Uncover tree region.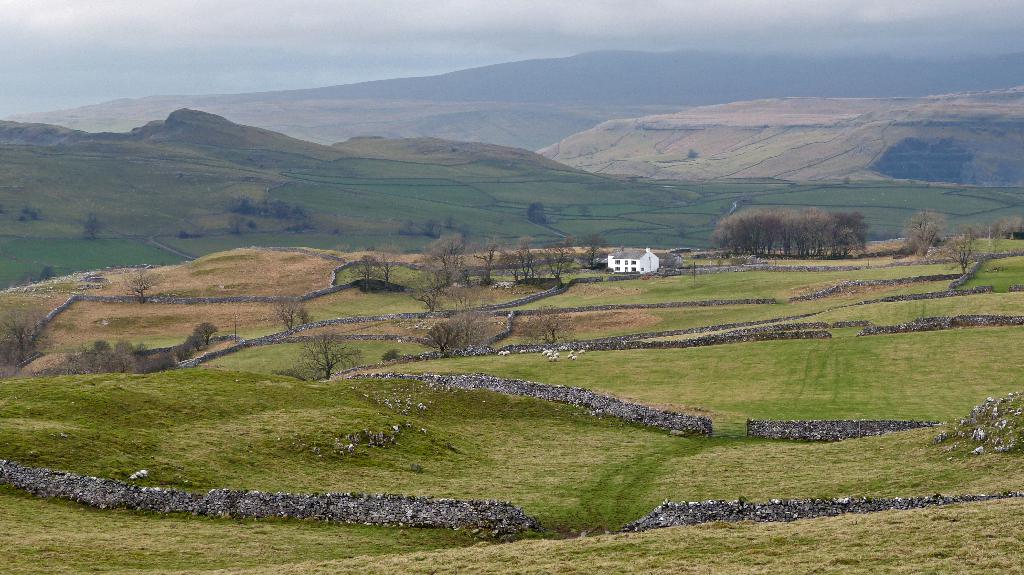
Uncovered: <region>428, 217, 446, 235</region>.
